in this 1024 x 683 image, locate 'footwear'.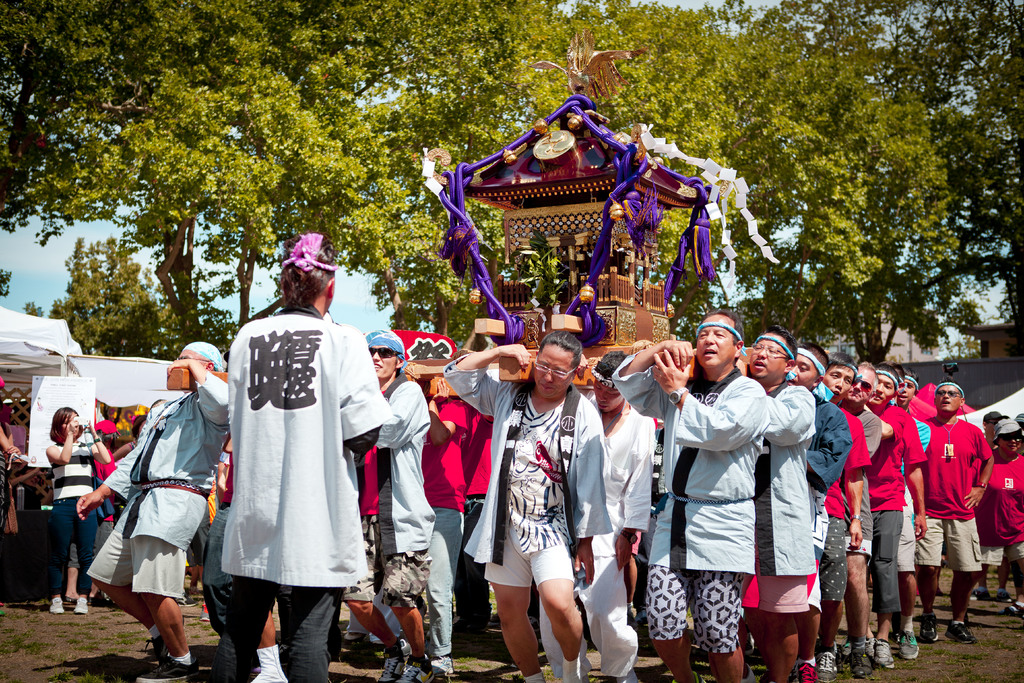
Bounding box: locate(1002, 600, 1023, 618).
